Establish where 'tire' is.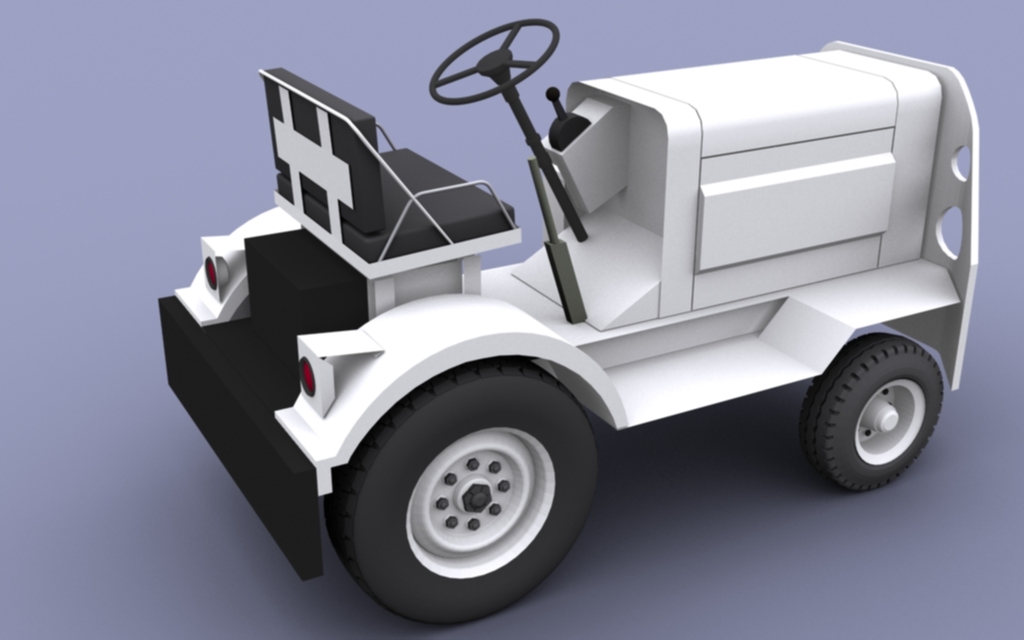
Established at <region>804, 340, 942, 505</region>.
